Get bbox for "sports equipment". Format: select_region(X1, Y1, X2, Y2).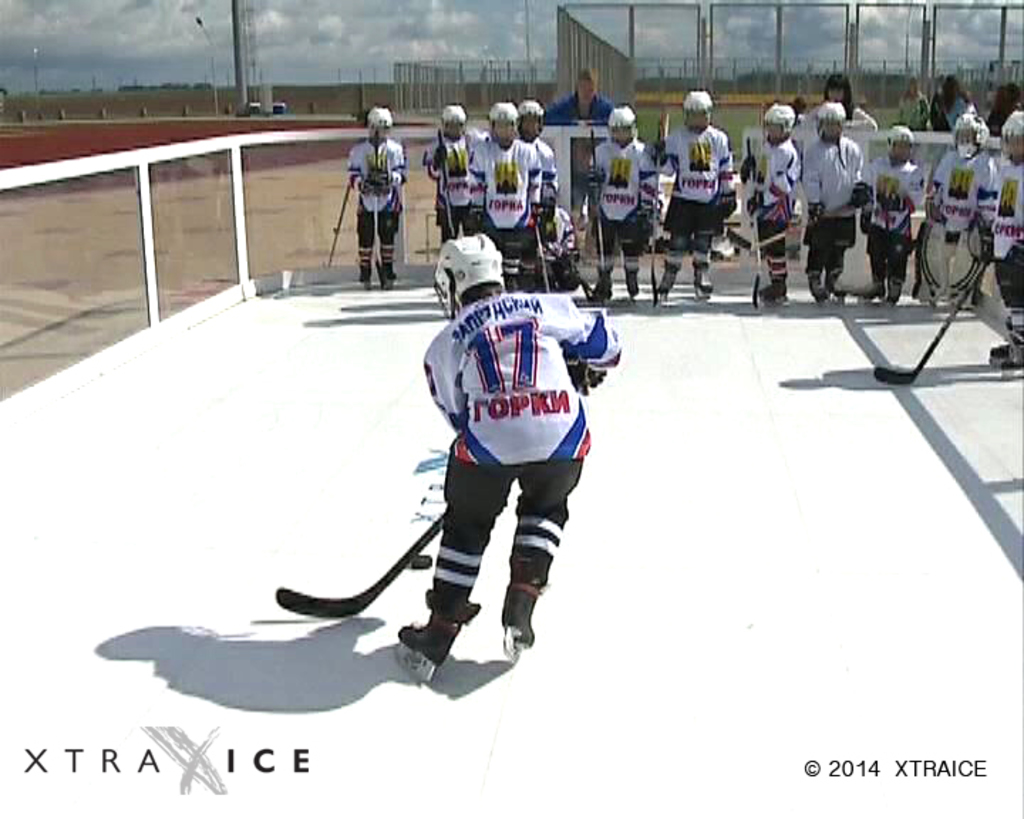
select_region(750, 215, 762, 317).
